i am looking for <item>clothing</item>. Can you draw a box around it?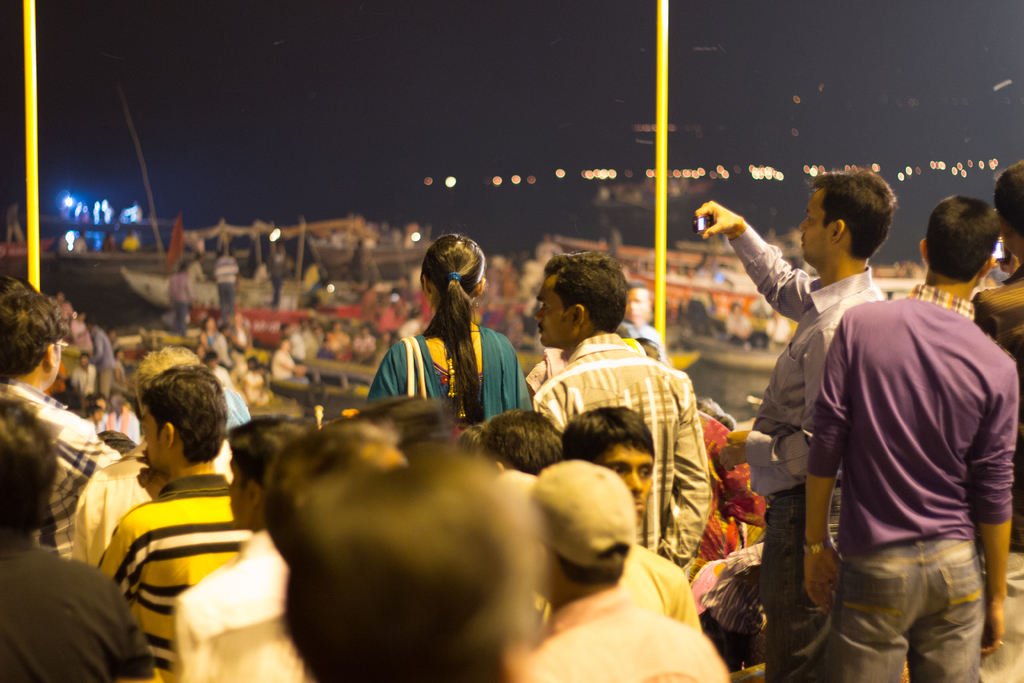
Sure, the bounding box is {"left": 509, "top": 584, "right": 736, "bottom": 682}.
